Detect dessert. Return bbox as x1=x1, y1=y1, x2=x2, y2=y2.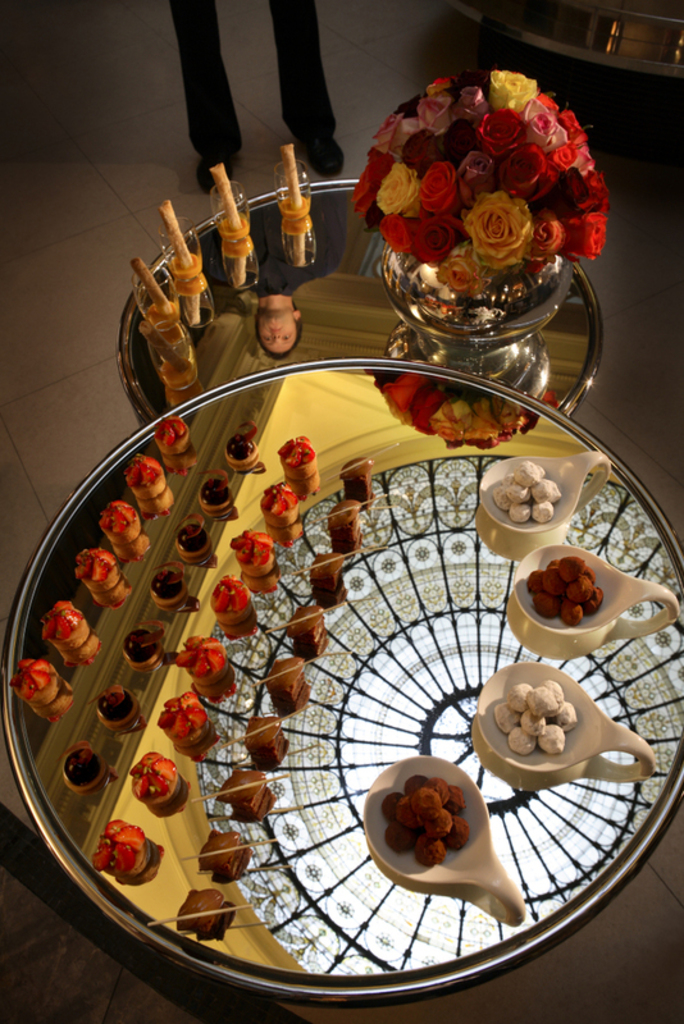
x1=228, y1=522, x2=284, y2=593.
